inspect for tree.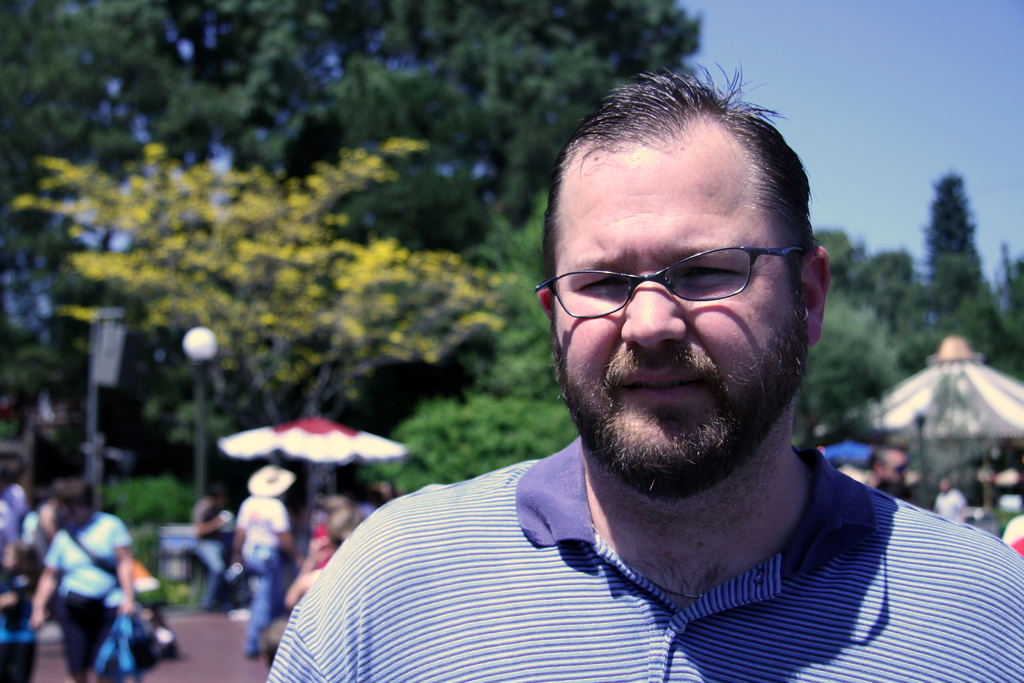
Inspection: x1=924, y1=145, x2=993, y2=319.
